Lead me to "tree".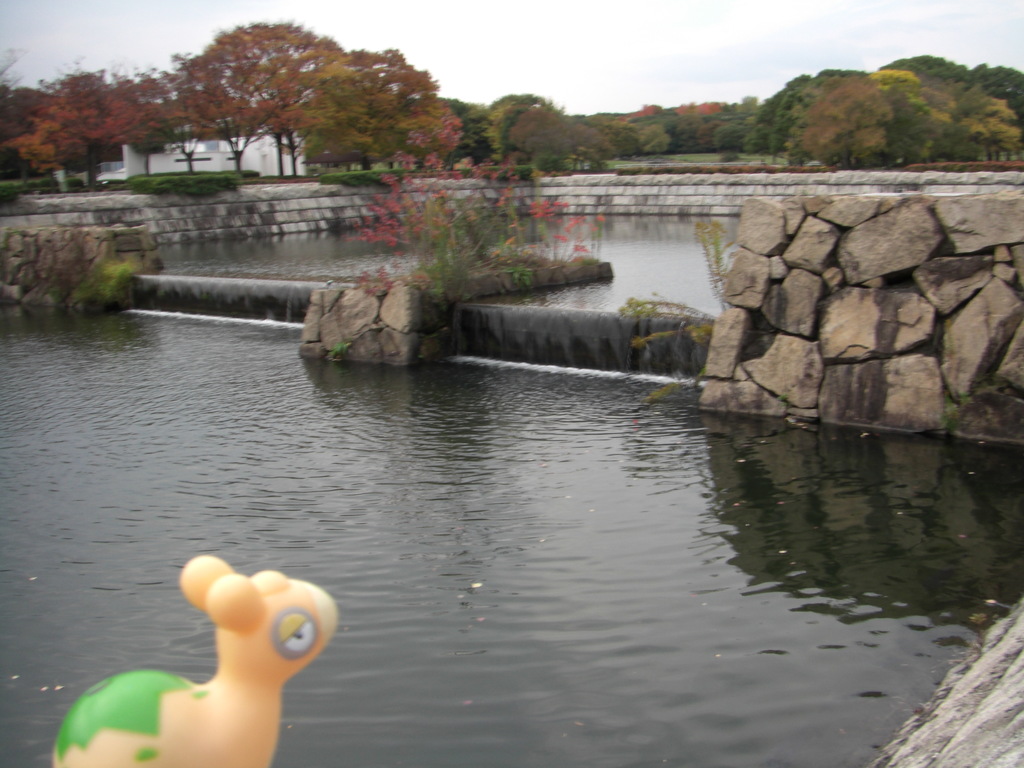
Lead to x1=306 y1=40 x2=459 y2=171.
